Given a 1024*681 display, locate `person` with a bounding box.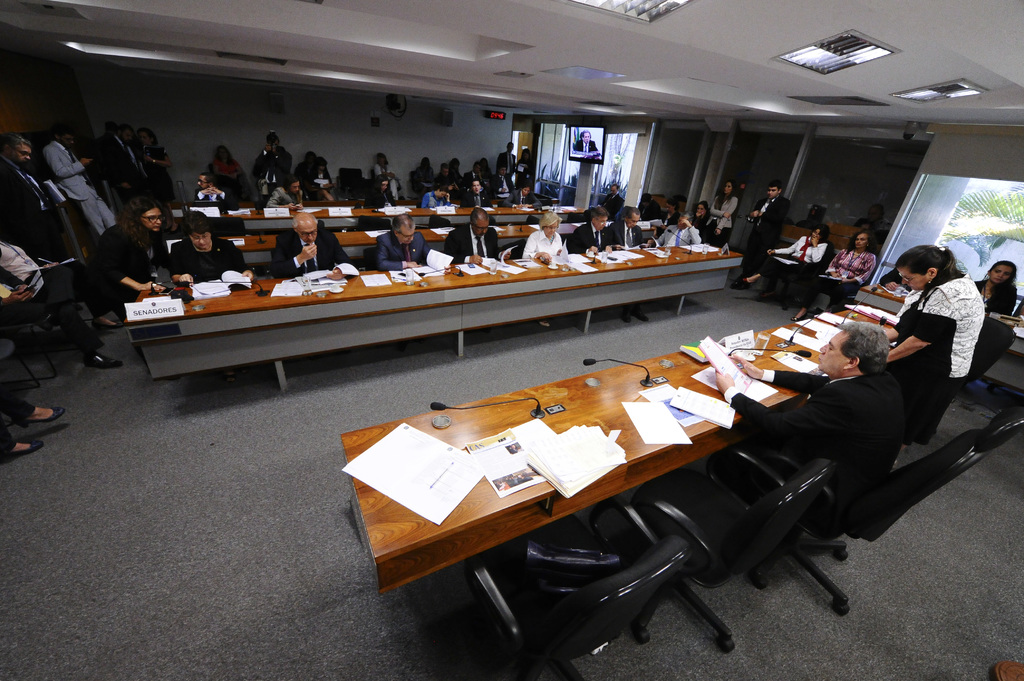
Located: x1=438 y1=159 x2=452 y2=186.
